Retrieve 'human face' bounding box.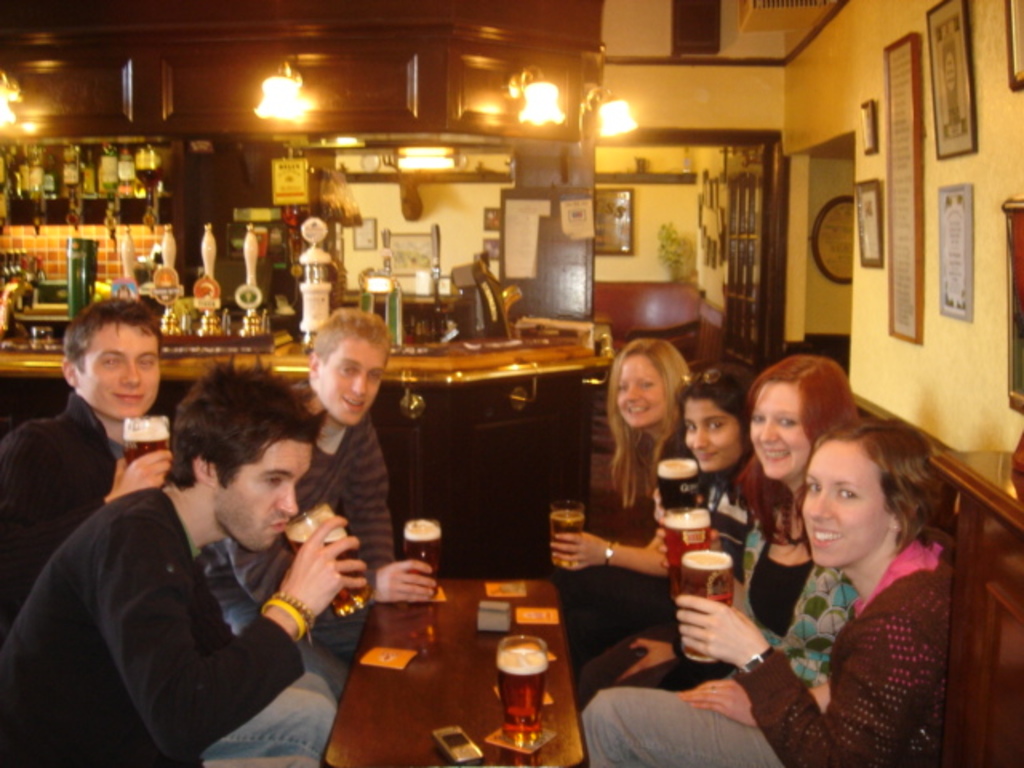
Bounding box: [686,397,746,470].
